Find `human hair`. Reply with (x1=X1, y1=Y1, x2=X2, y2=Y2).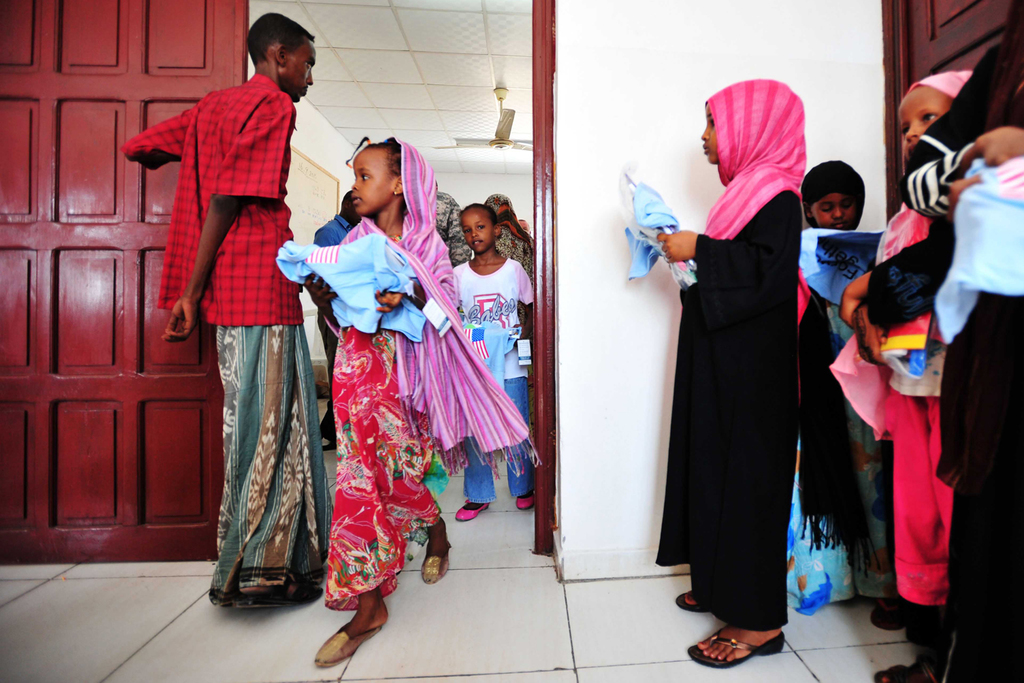
(x1=233, y1=12, x2=307, y2=73).
